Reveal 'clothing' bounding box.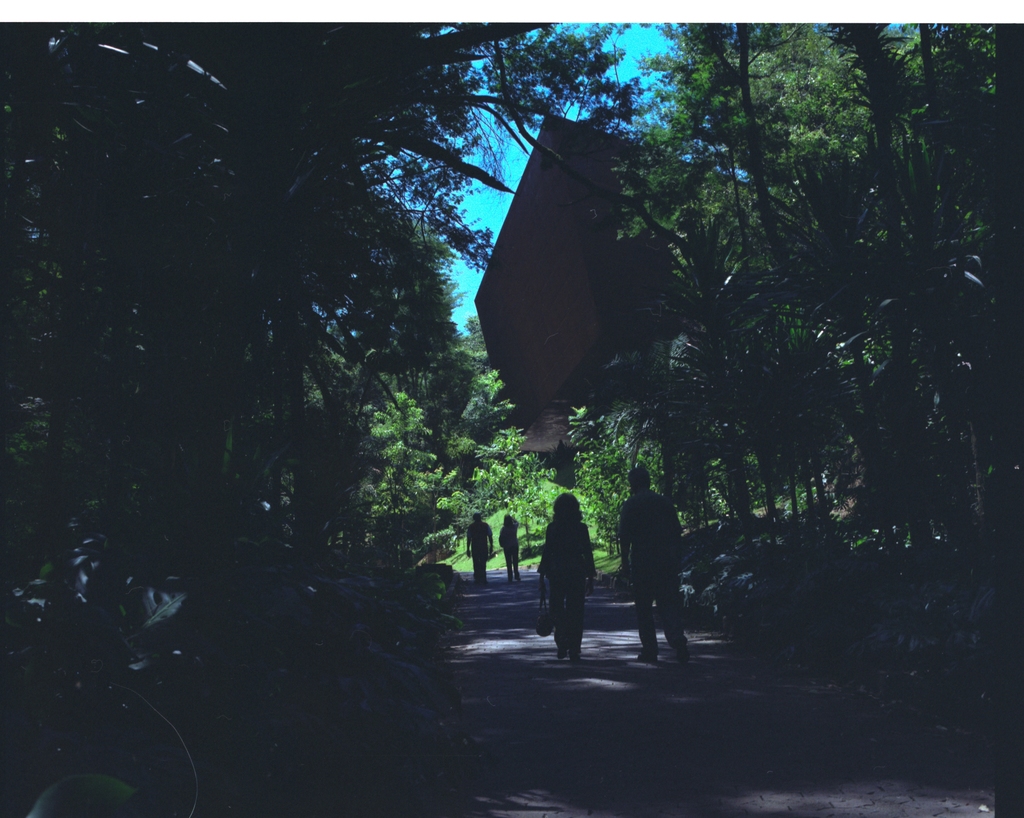
Revealed: <region>467, 520, 492, 578</region>.
